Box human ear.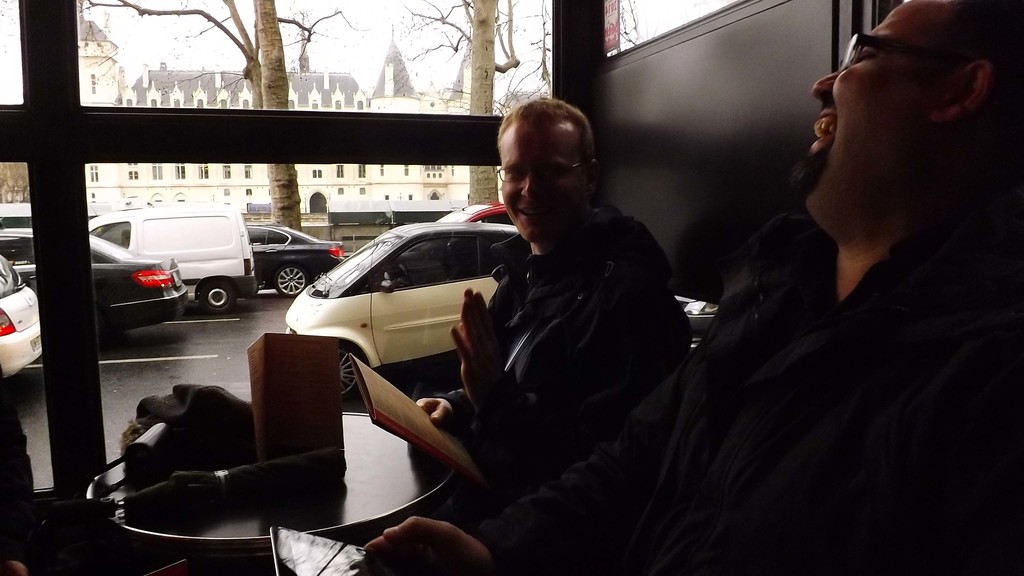
box(585, 159, 595, 192).
